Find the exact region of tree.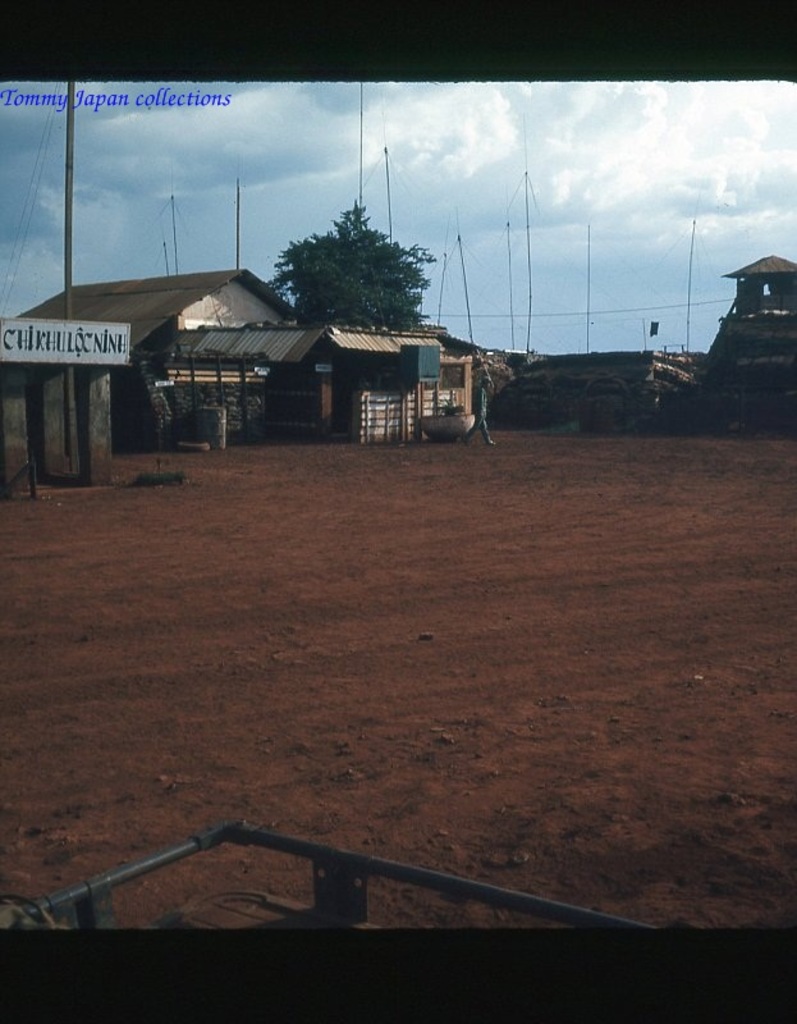
Exact region: {"left": 275, "top": 172, "right": 443, "bottom": 338}.
